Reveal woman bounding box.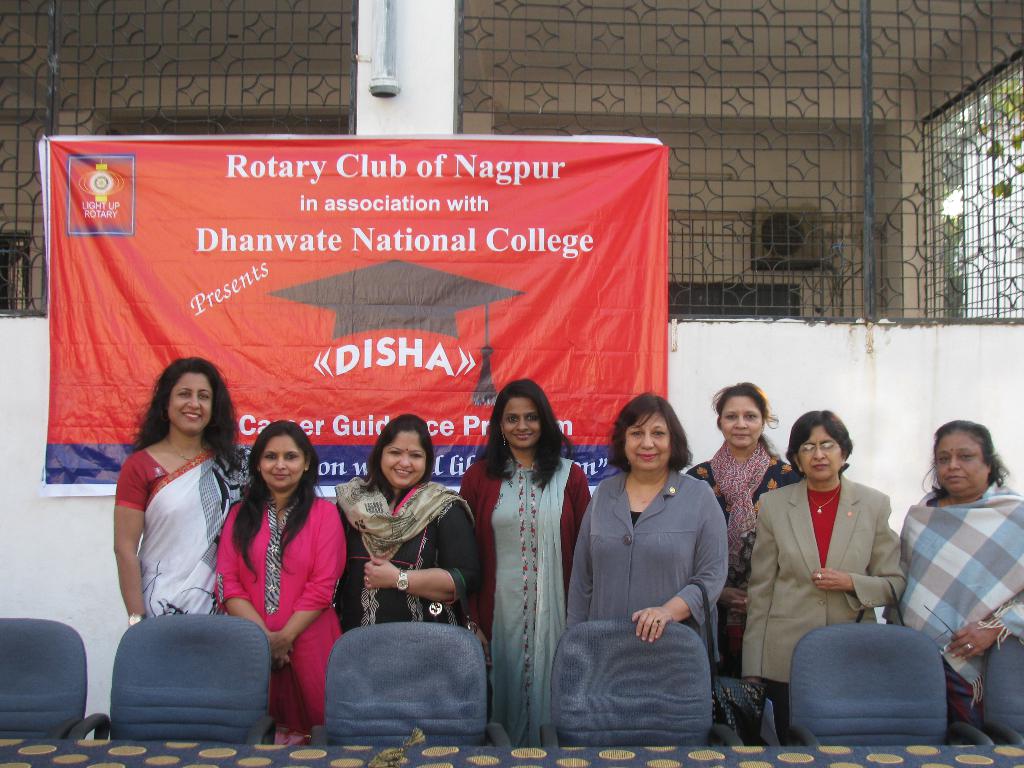
Revealed: (x1=215, y1=427, x2=351, y2=746).
